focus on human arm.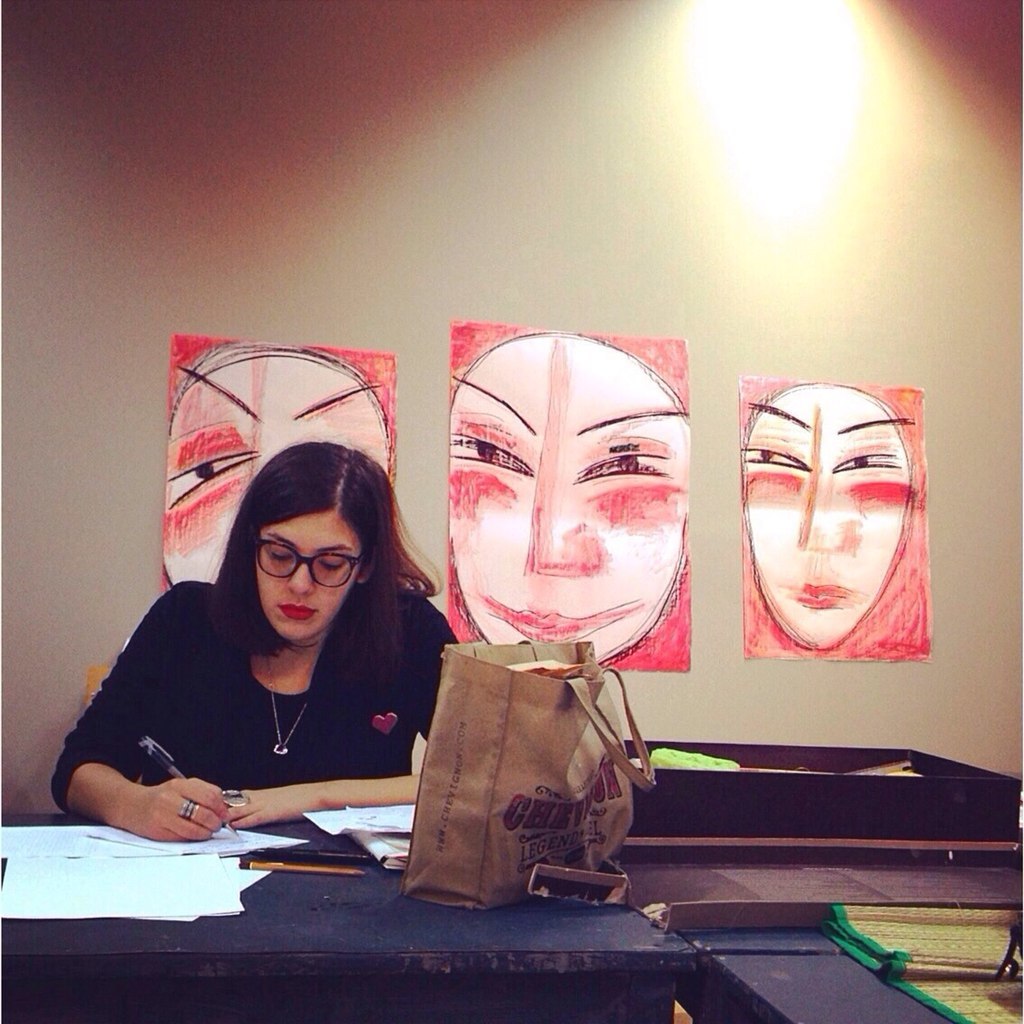
Focused at 212,592,491,822.
